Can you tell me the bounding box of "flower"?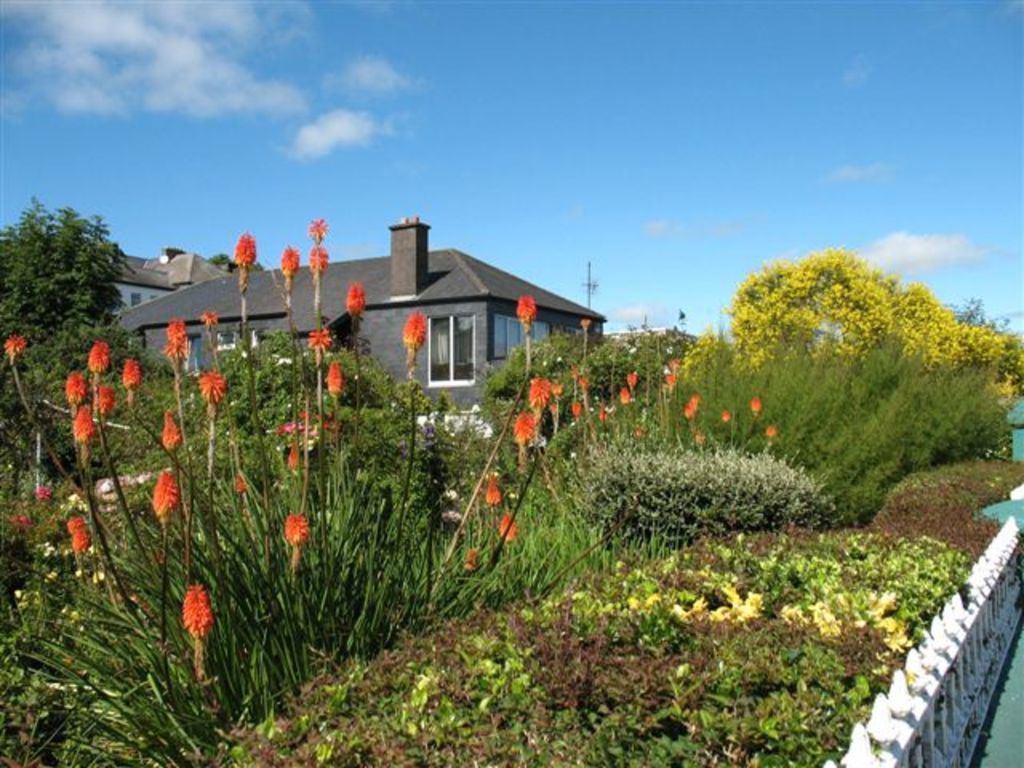
x1=278, y1=509, x2=310, y2=587.
